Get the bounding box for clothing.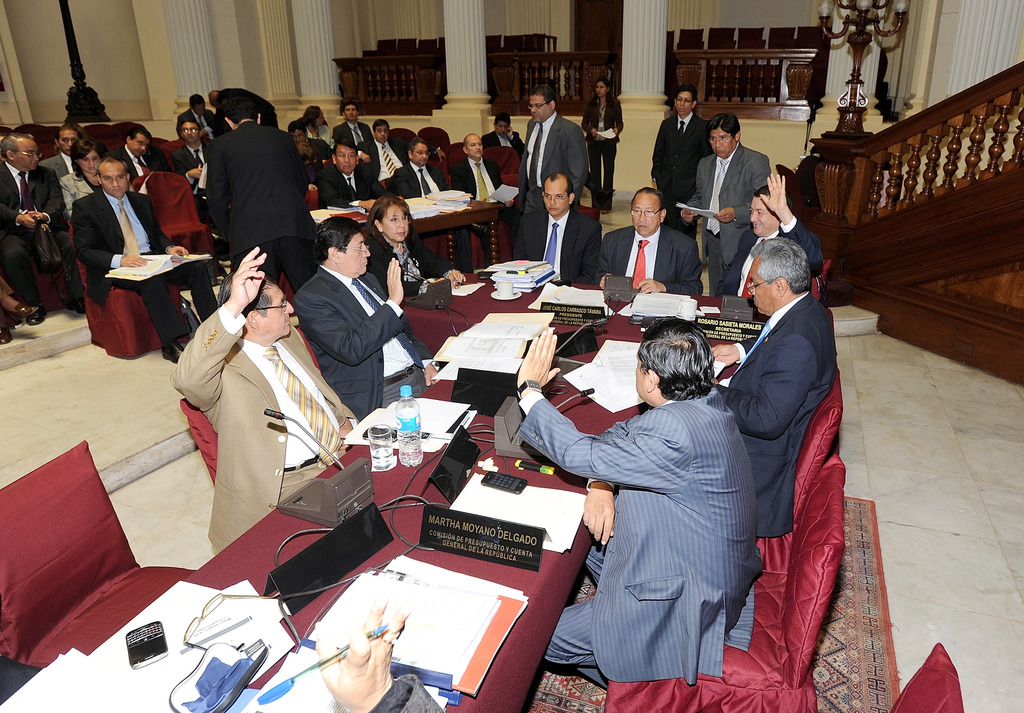
<region>60, 166, 105, 232</region>.
